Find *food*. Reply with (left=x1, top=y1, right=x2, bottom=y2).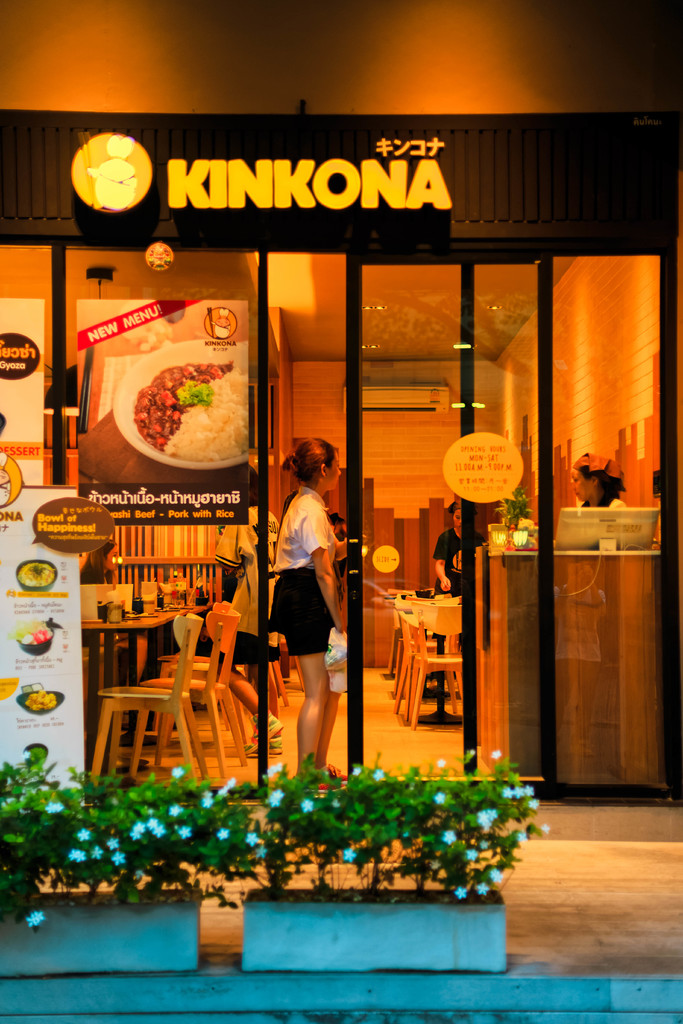
(left=147, top=242, right=175, bottom=270).
